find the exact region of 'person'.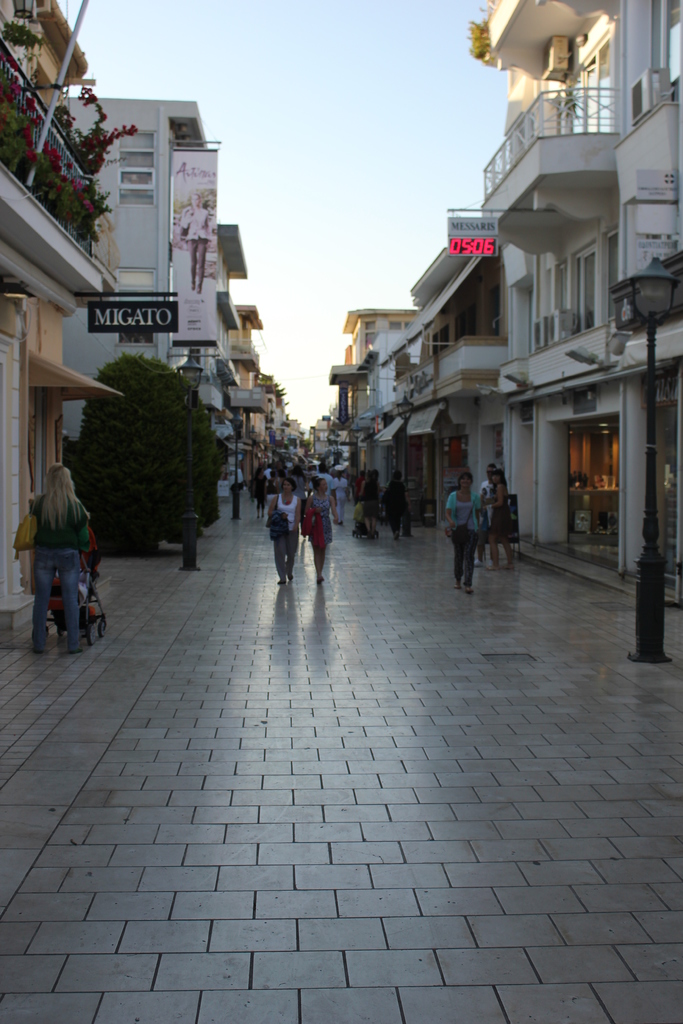
Exact region: x1=390, y1=461, x2=410, y2=533.
